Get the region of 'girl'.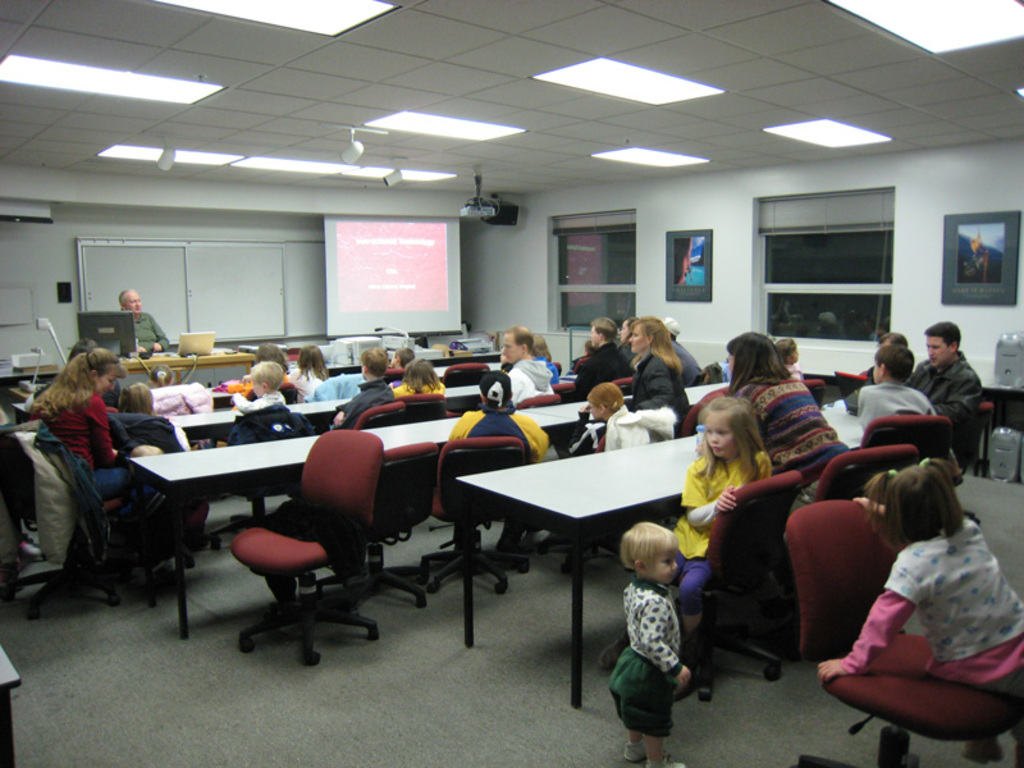
[285, 348, 329, 402].
